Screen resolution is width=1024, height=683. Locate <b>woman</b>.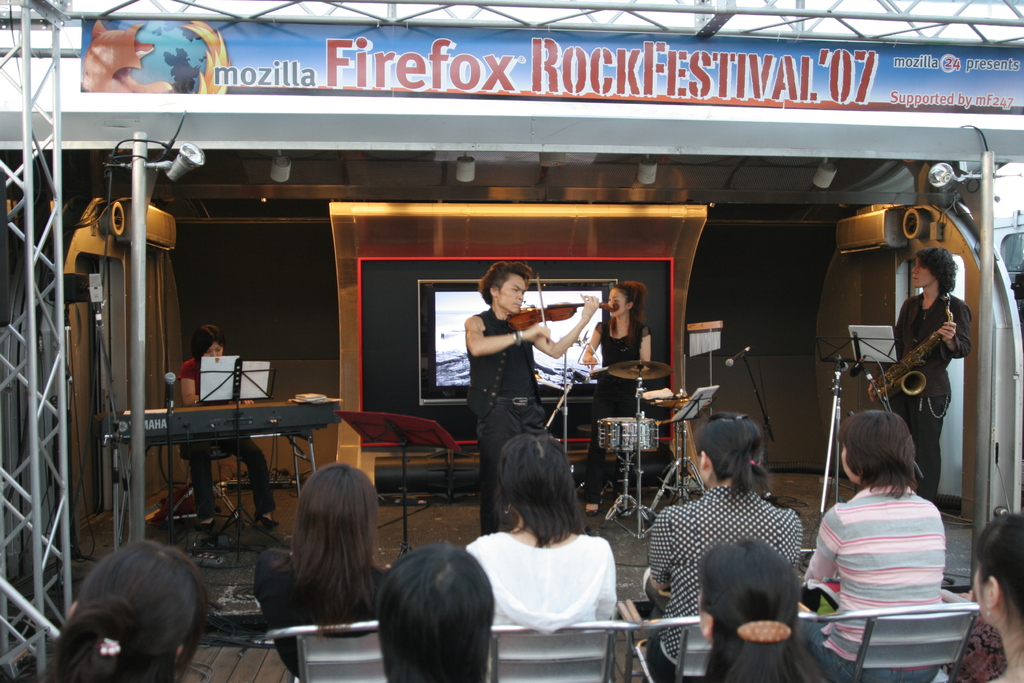
<box>641,409,801,682</box>.
